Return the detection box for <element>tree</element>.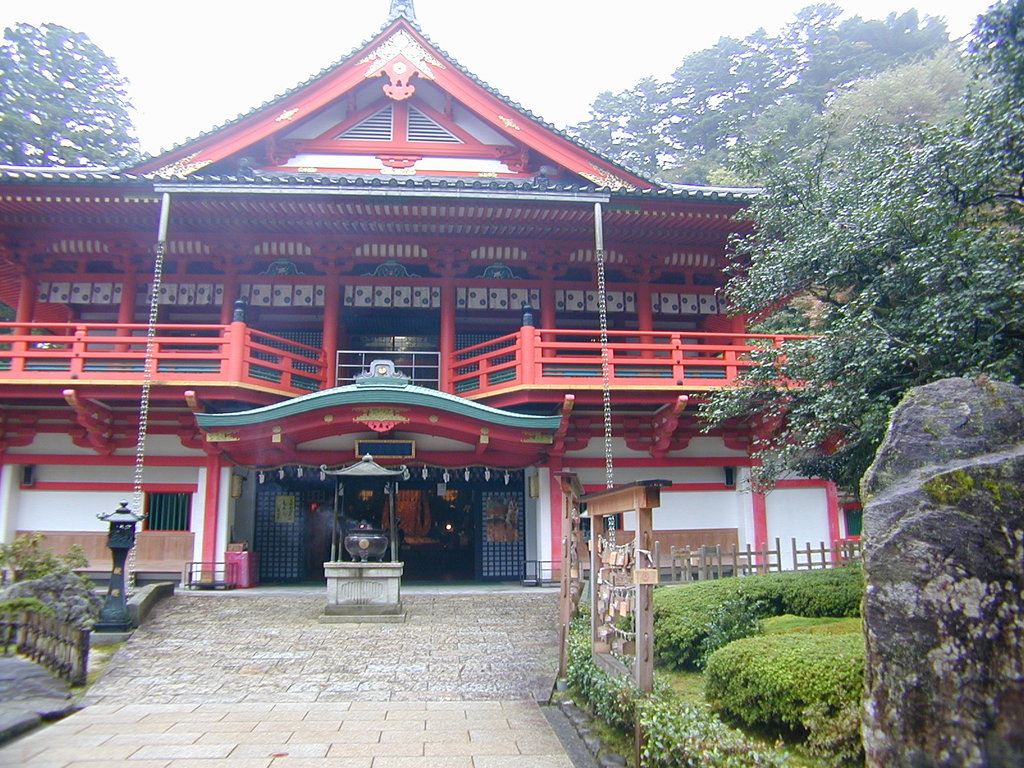
{"x1": 821, "y1": 37, "x2": 991, "y2": 129}.
